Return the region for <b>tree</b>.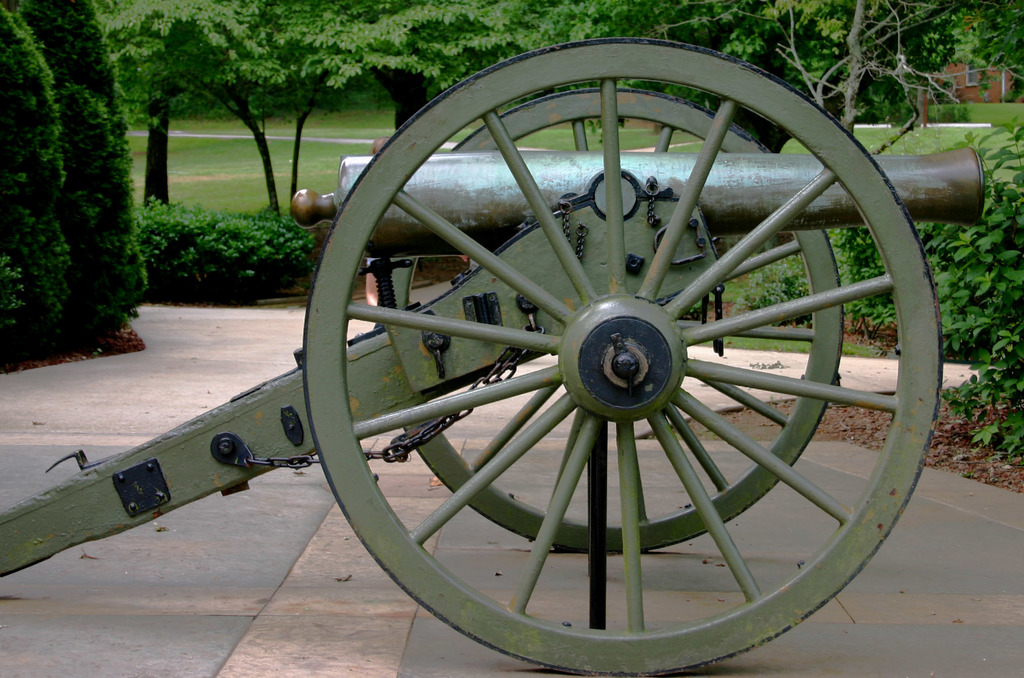
94,0,429,213.
